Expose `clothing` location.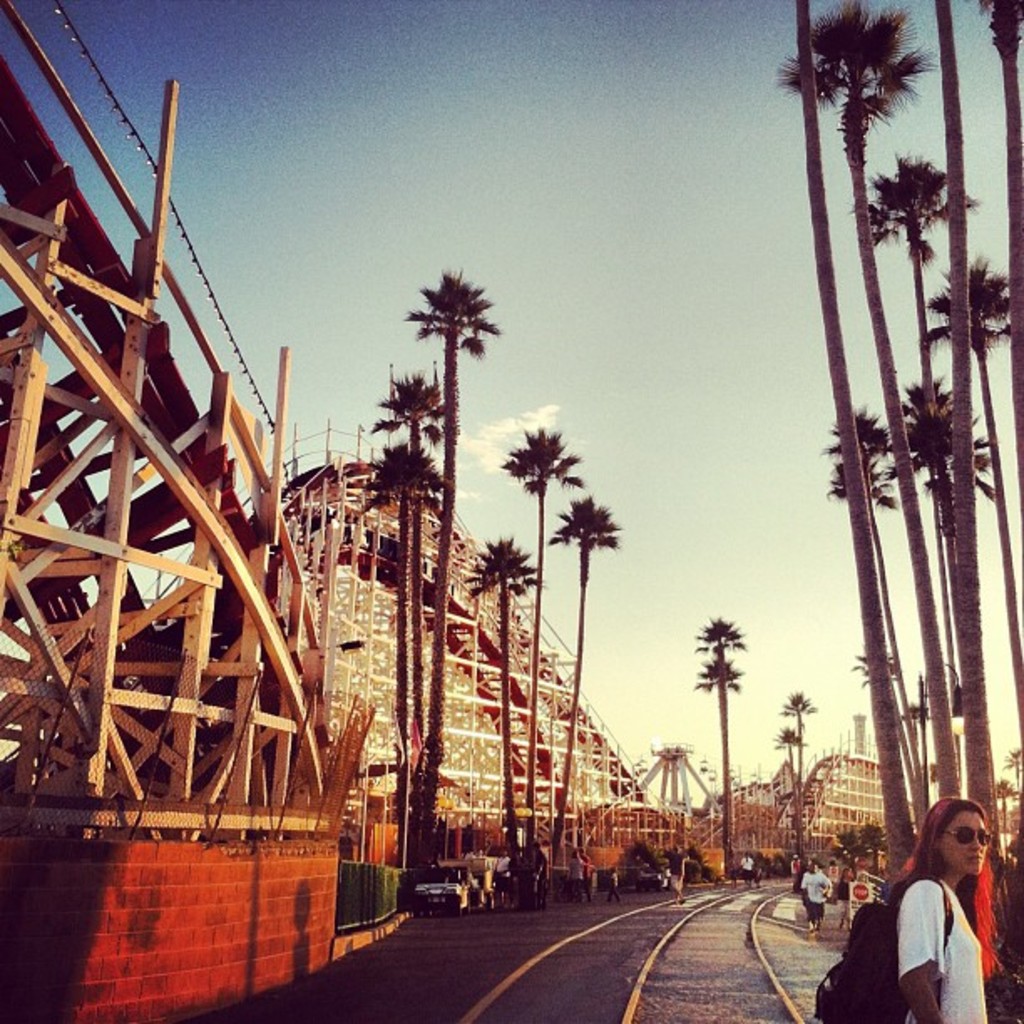
Exposed at 899,880,980,1022.
